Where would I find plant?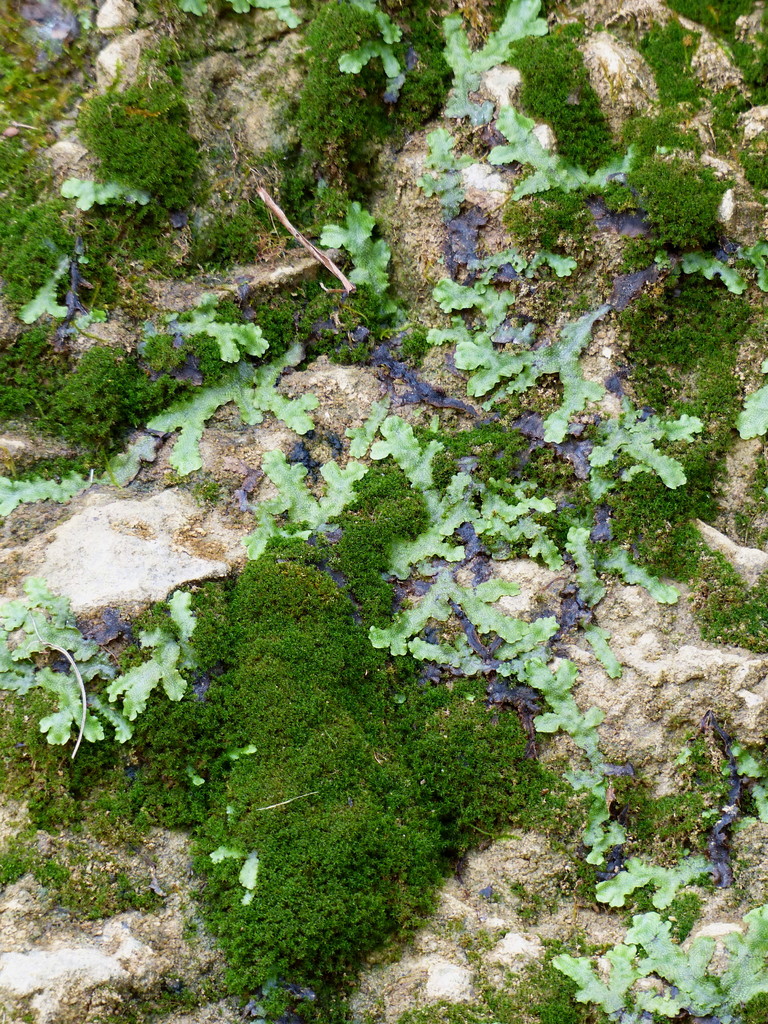
At select_region(254, 340, 310, 433).
